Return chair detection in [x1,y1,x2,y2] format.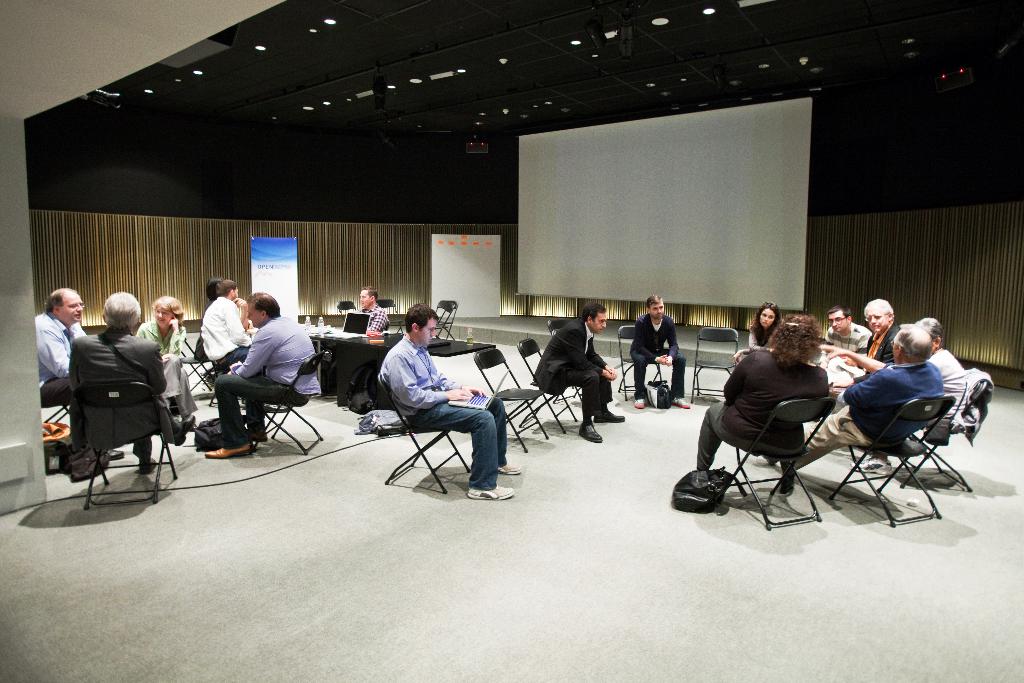
[828,394,954,533].
